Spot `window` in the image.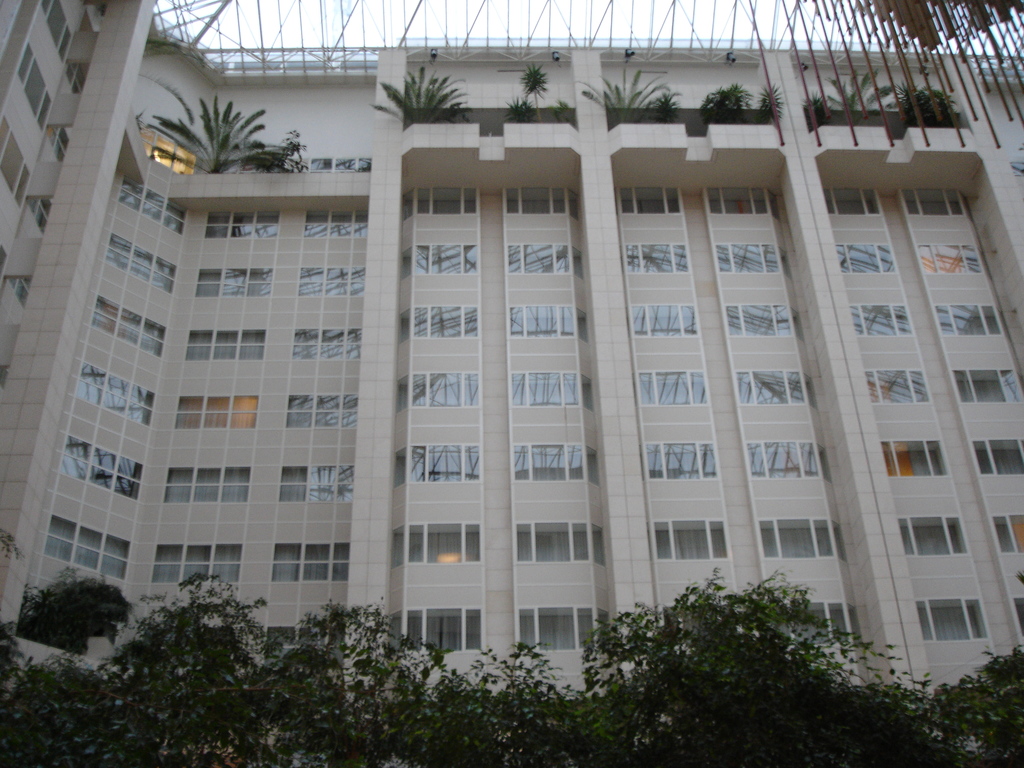
`window` found at x1=510, y1=602, x2=607, y2=657.
